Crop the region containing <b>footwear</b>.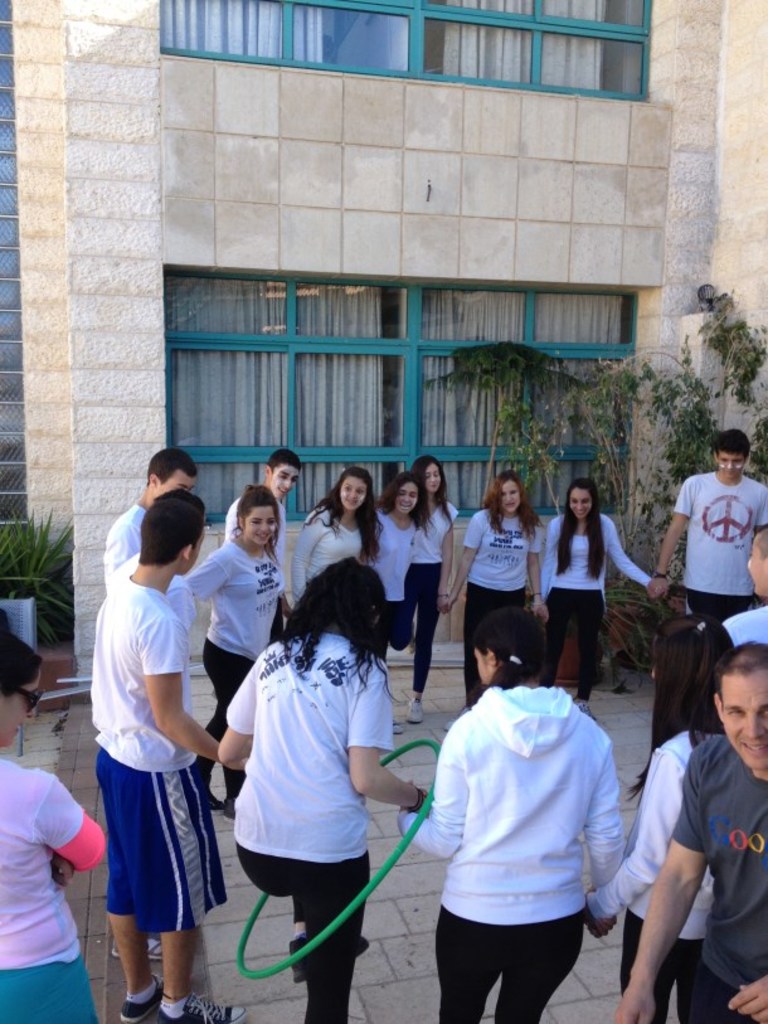
Crop region: (389,715,405,733).
